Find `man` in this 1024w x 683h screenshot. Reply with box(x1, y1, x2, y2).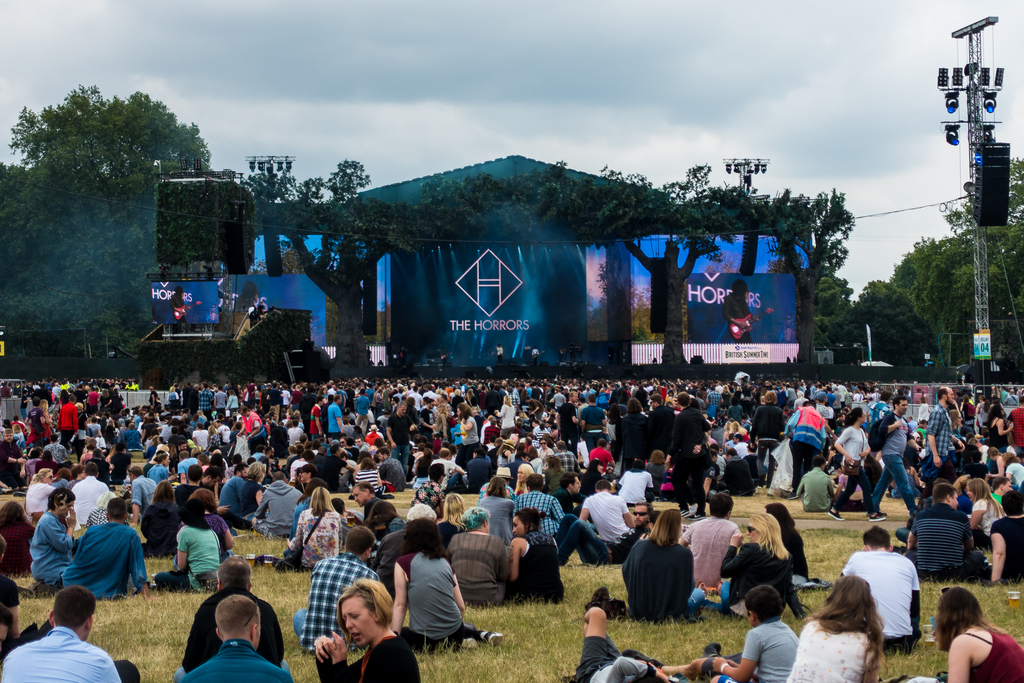
box(713, 443, 753, 503).
